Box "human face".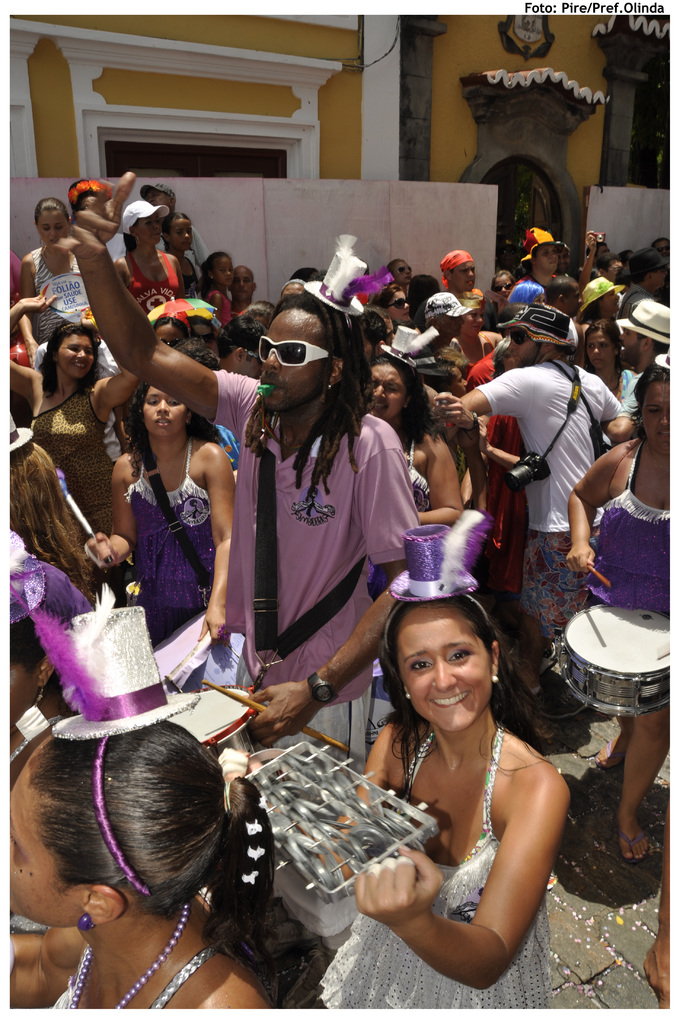
left=588, top=329, right=612, bottom=373.
